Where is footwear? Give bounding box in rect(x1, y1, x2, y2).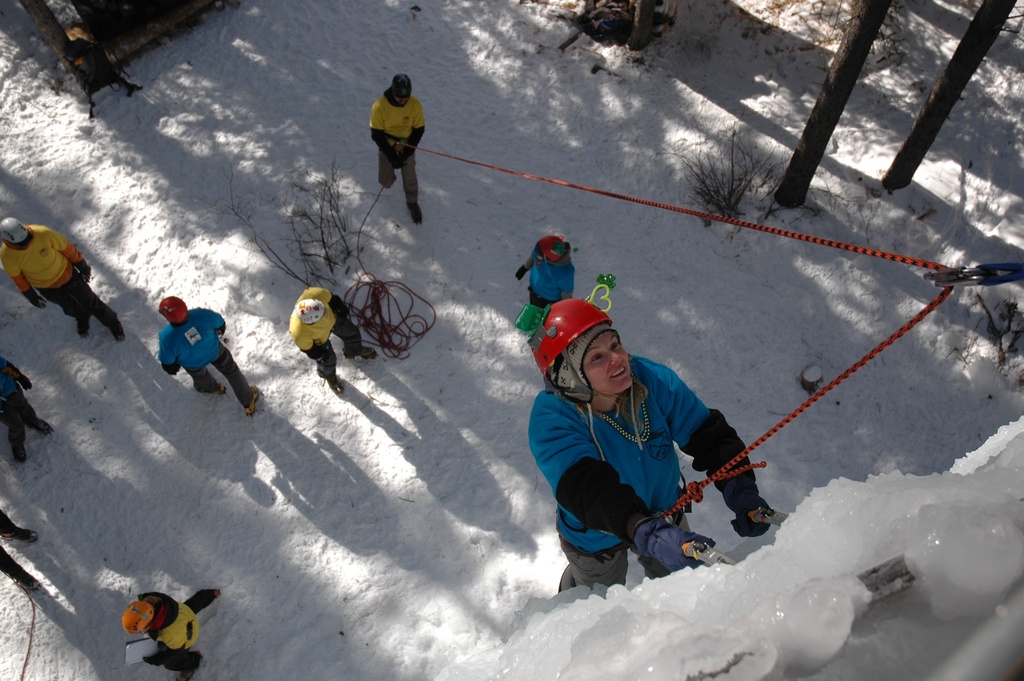
rect(196, 385, 226, 394).
